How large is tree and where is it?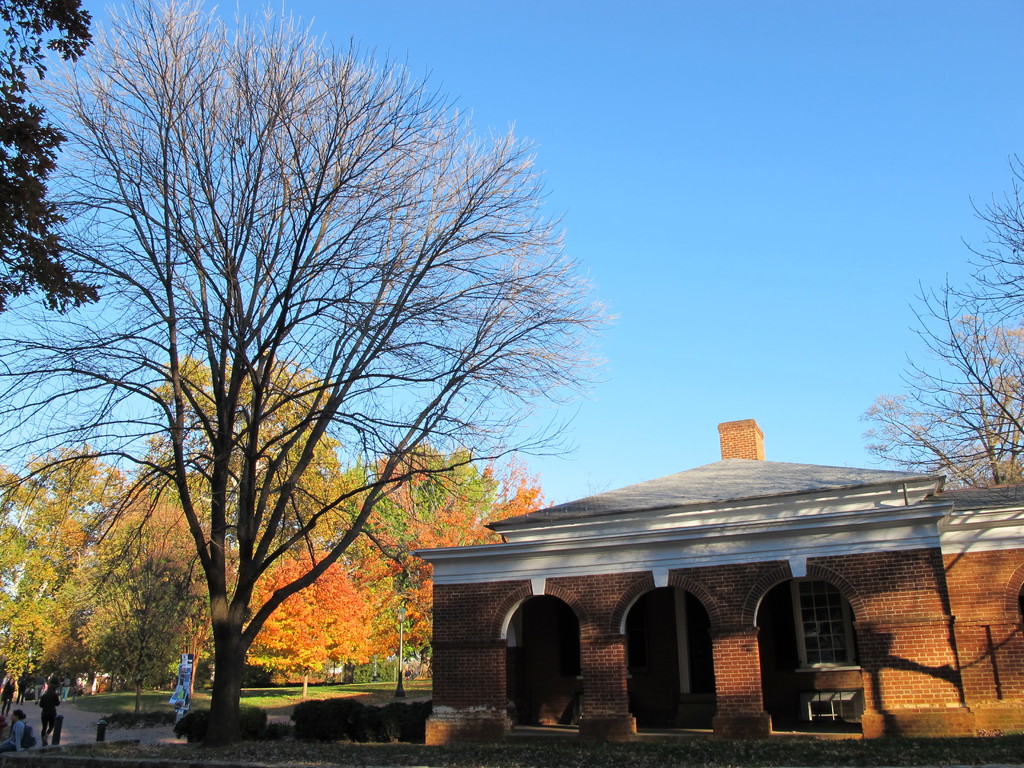
Bounding box: <box>0,0,95,315</box>.
